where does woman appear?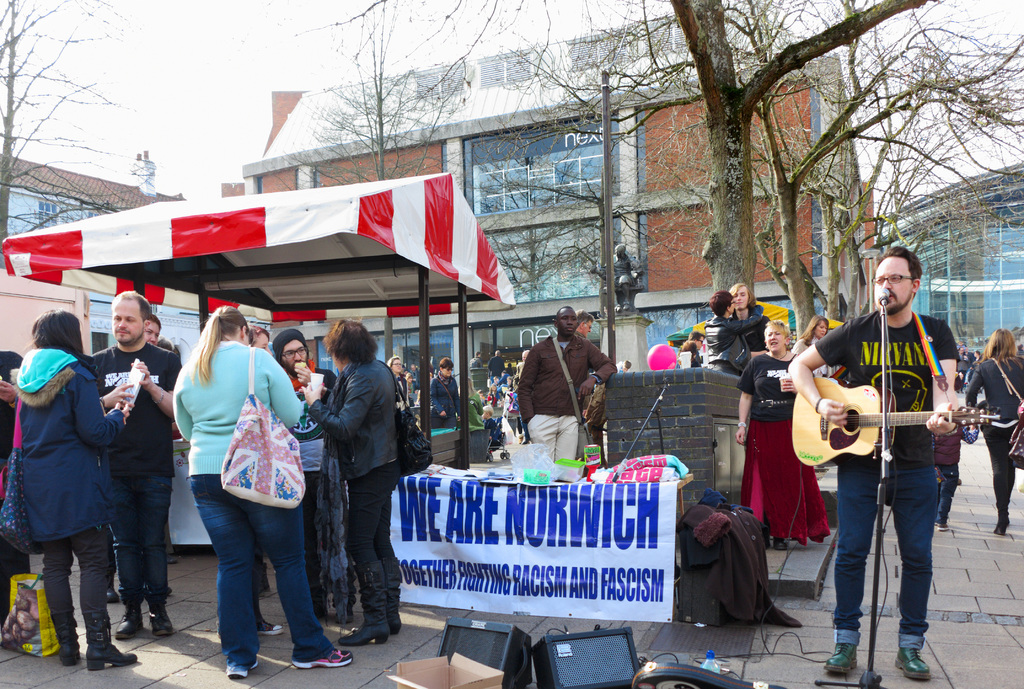
Appears at box(726, 286, 776, 353).
